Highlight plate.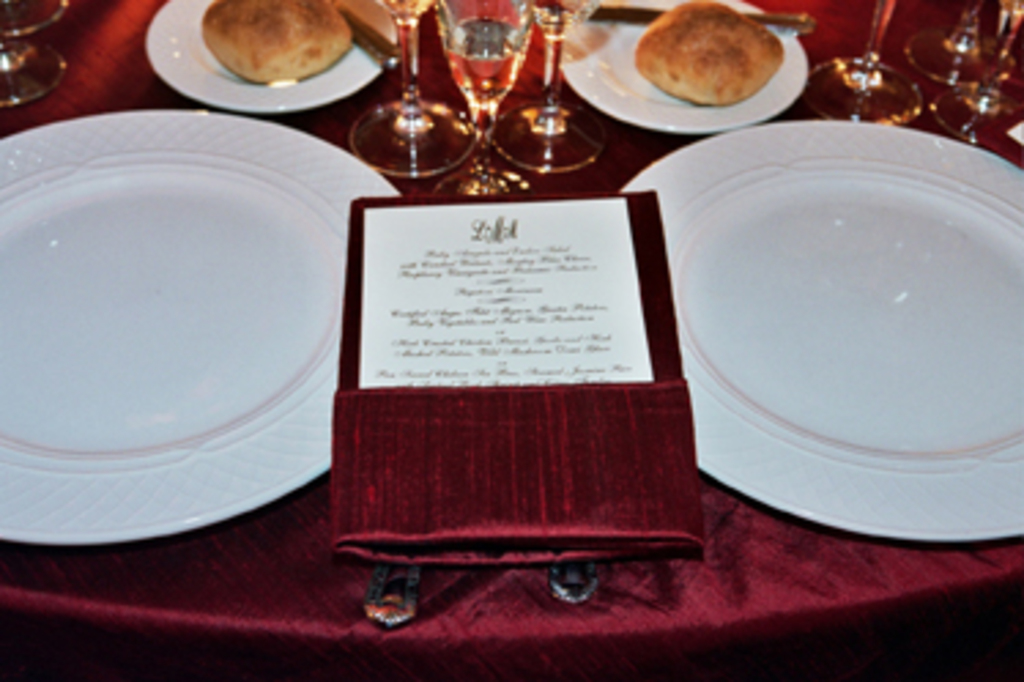
Highlighted region: region(550, 0, 816, 142).
